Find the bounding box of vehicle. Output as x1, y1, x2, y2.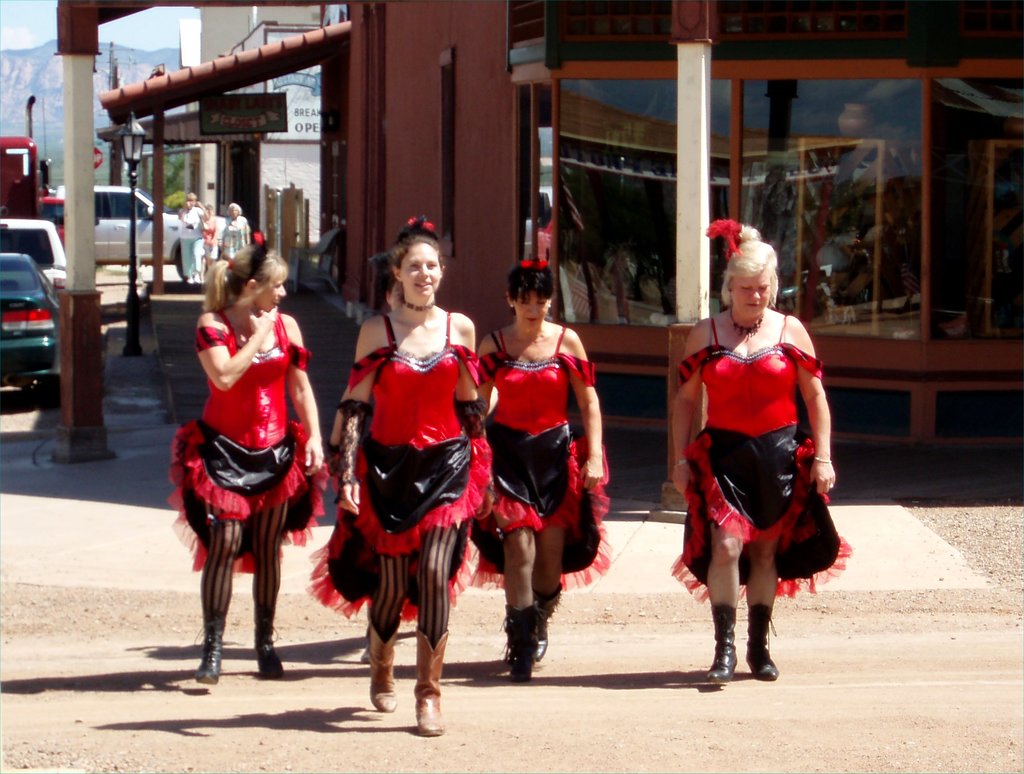
54, 184, 232, 281.
